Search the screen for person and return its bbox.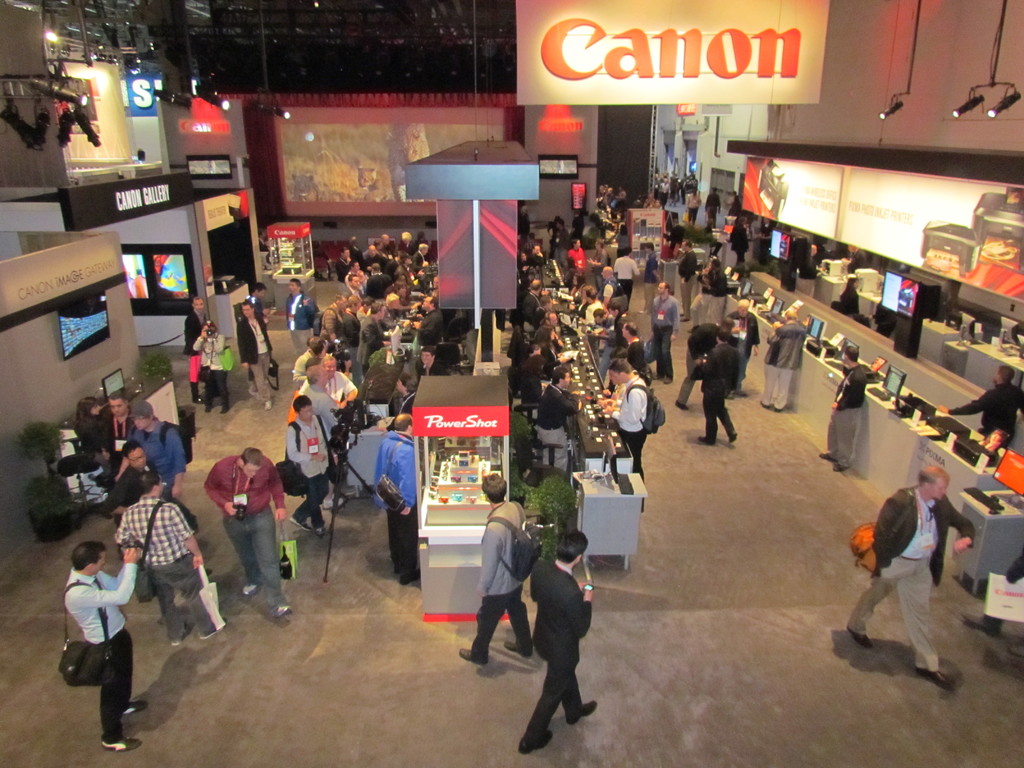
Found: locate(200, 446, 289, 617).
